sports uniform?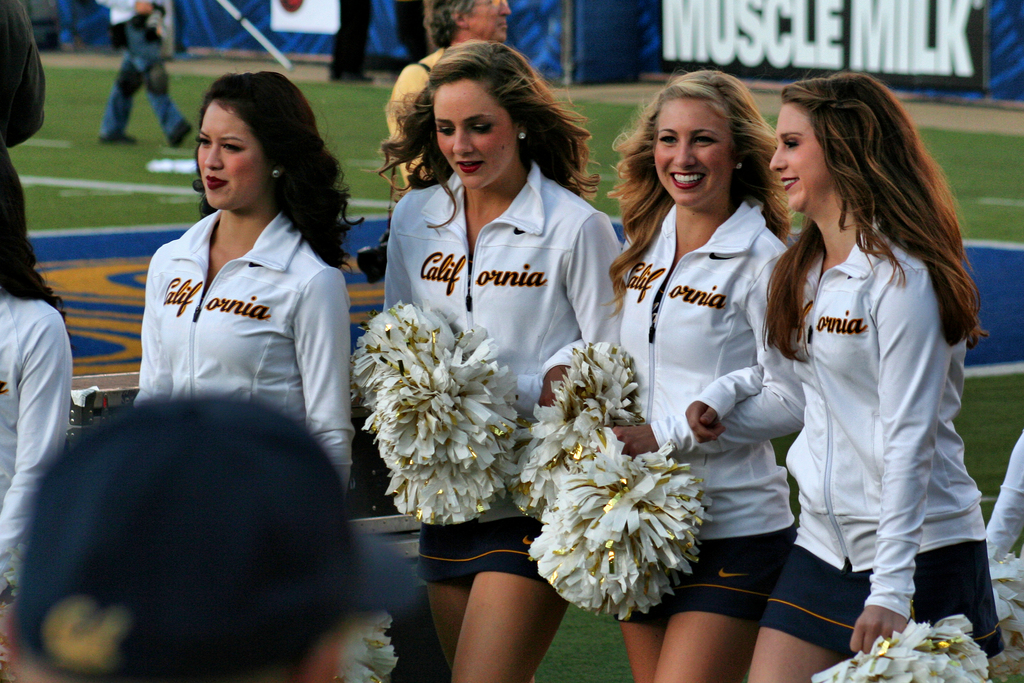
x1=372 y1=154 x2=625 y2=588
